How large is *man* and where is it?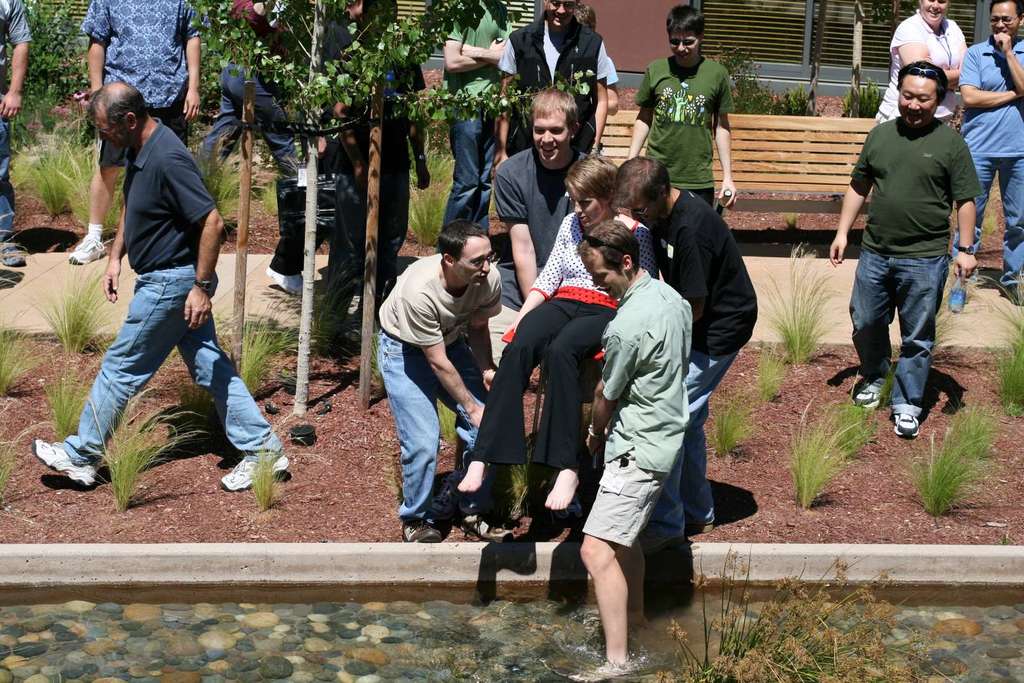
Bounding box: 34:83:285:494.
